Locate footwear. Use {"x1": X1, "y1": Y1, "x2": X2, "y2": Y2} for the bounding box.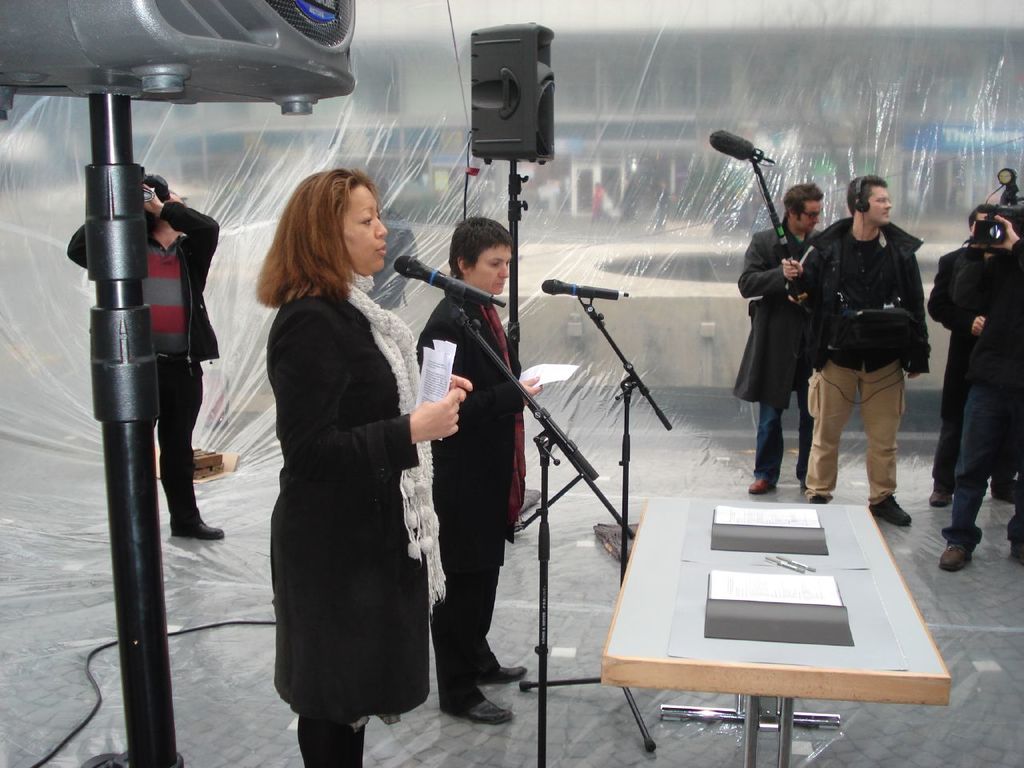
{"x1": 810, "y1": 492, "x2": 830, "y2": 510}.
